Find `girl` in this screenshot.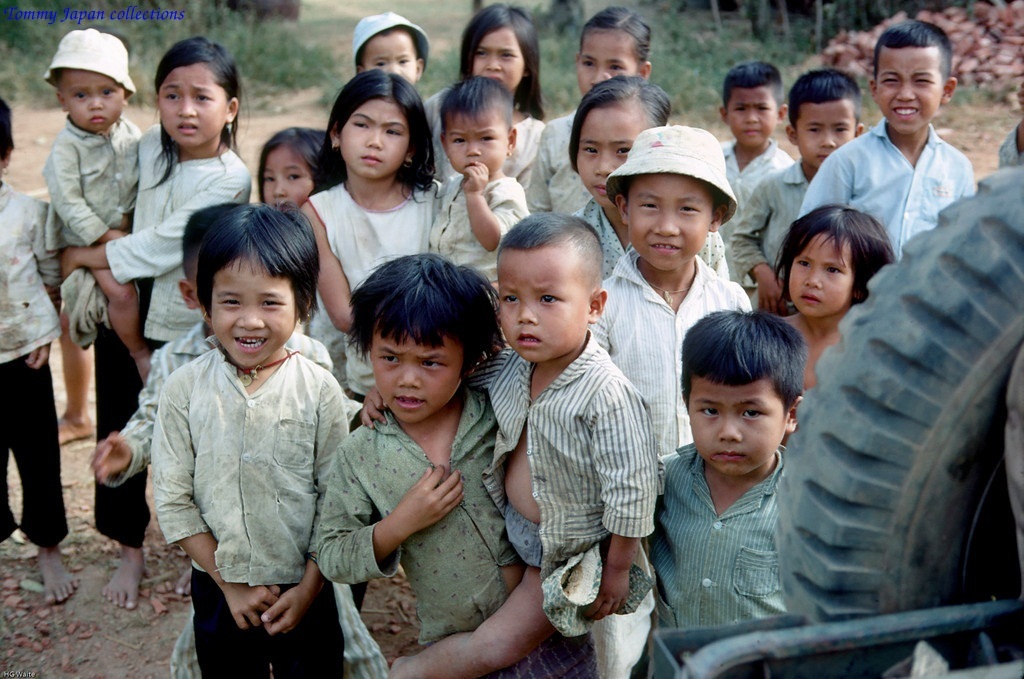
The bounding box for `girl` is 355, 17, 435, 92.
